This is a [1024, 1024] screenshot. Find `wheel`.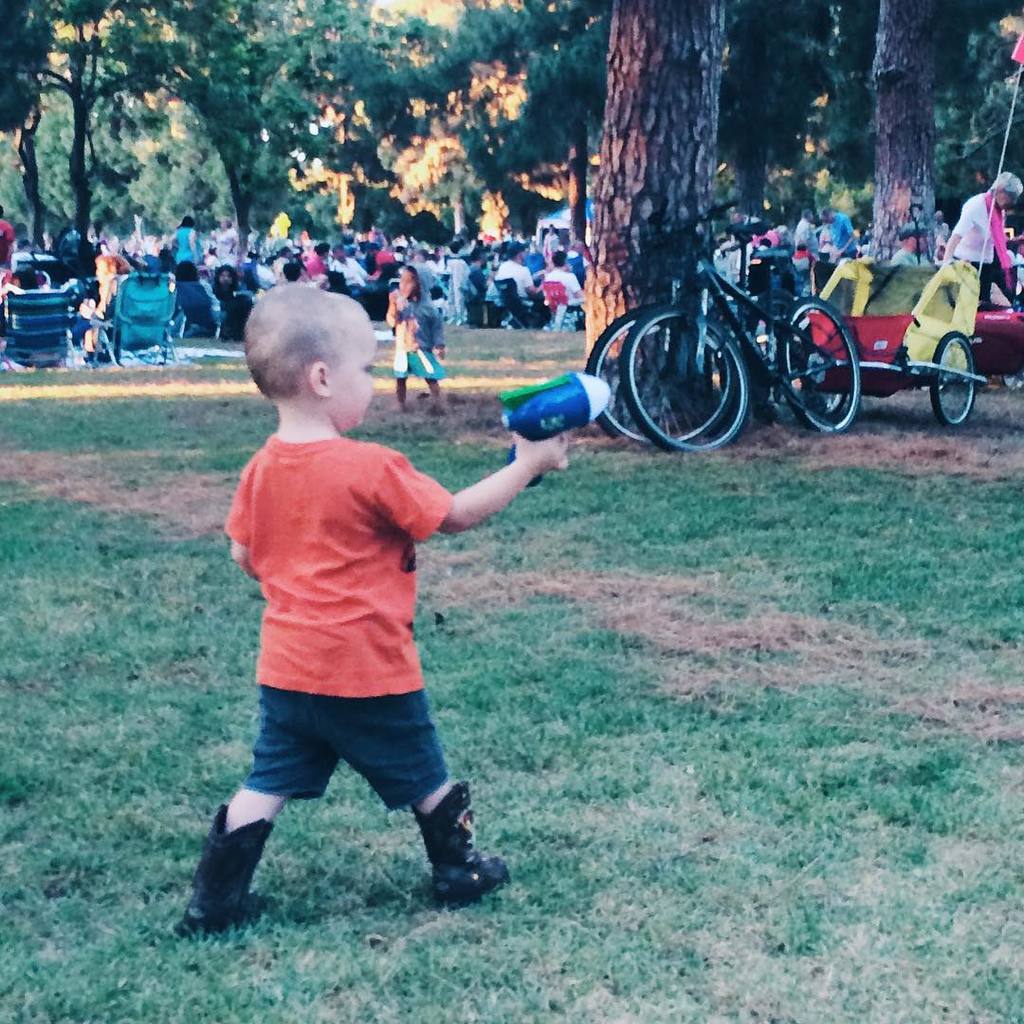
Bounding box: <box>934,327,975,427</box>.
